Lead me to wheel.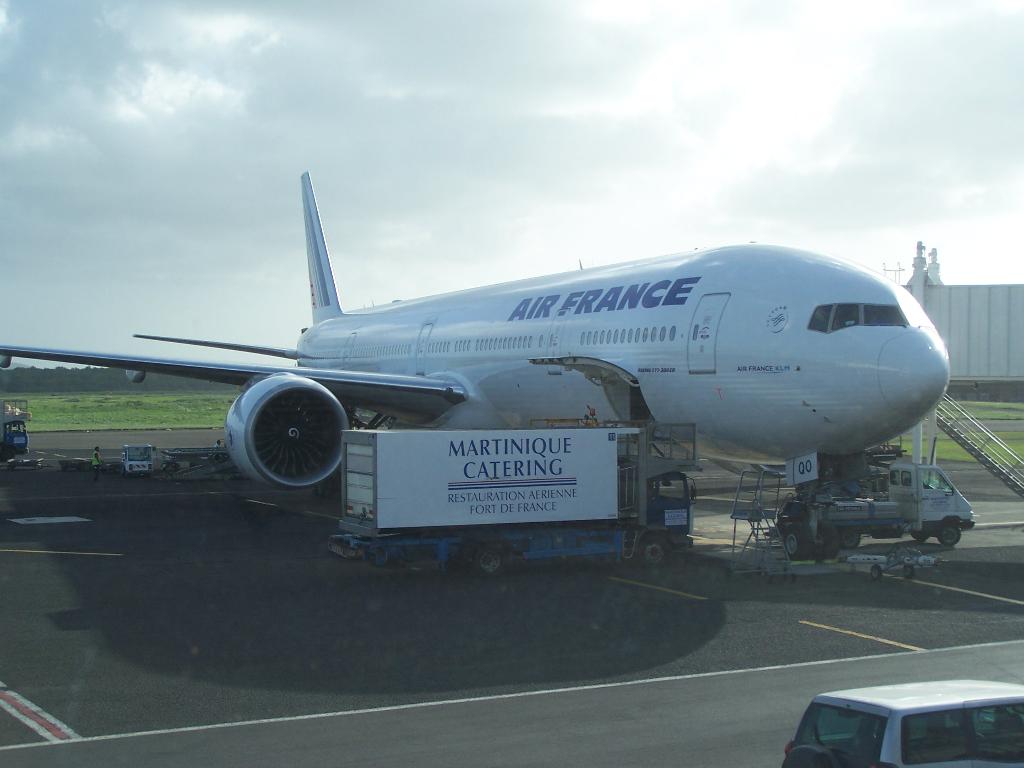
Lead to x1=941, y1=518, x2=964, y2=547.
